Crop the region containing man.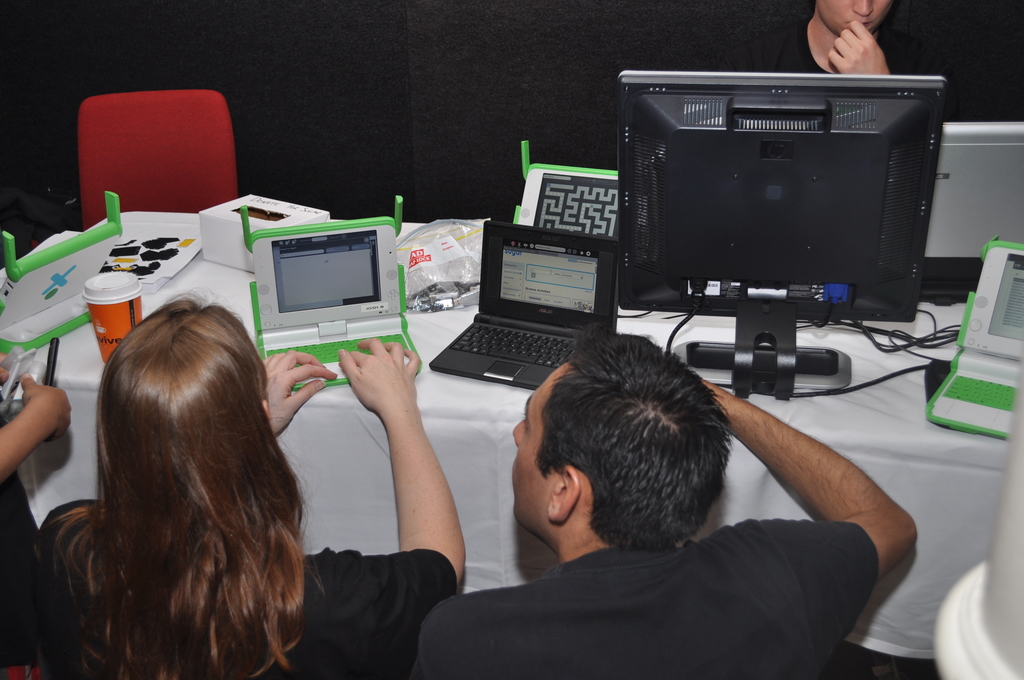
Crop region: locate(713, 0, 964, 95).
